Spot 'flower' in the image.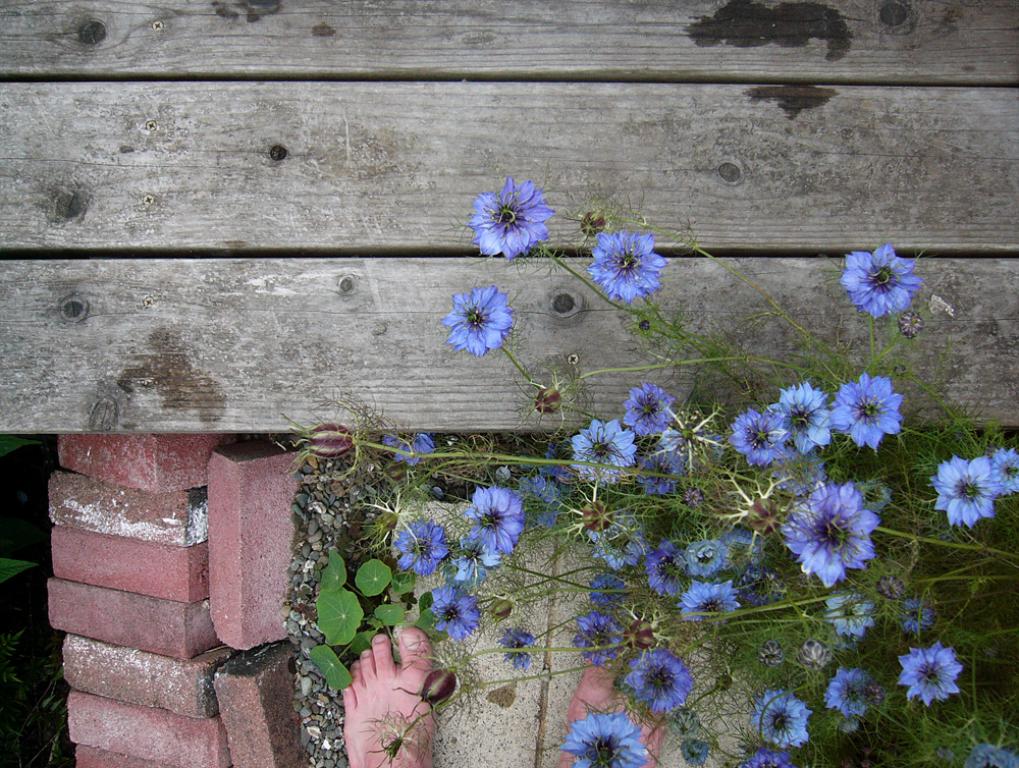
'flower' found at 895/598/932/627.
